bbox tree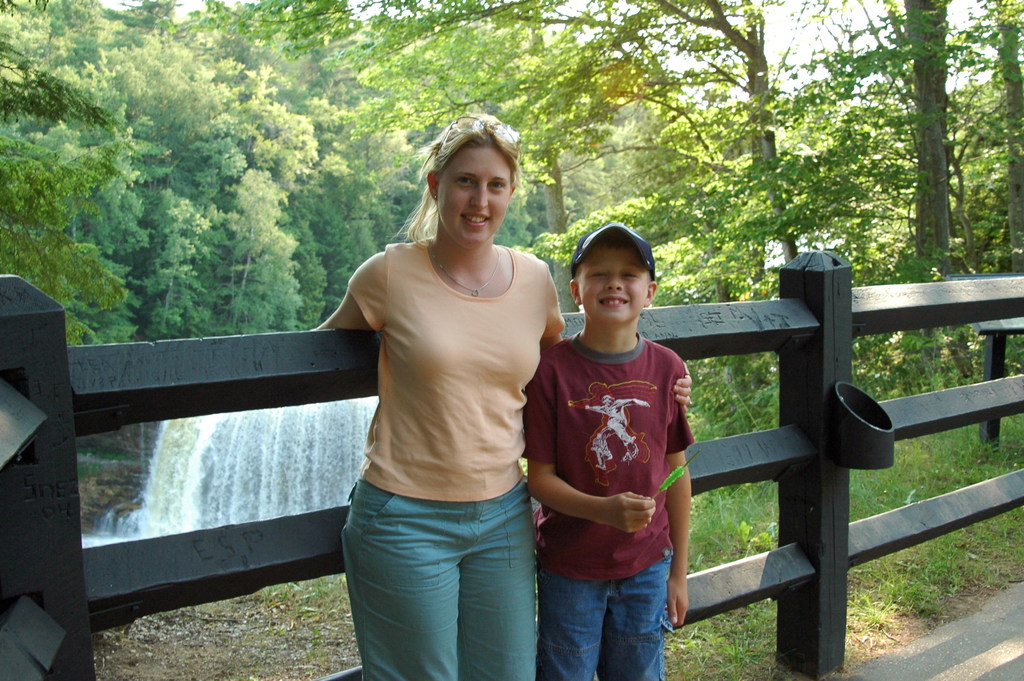
<bbox>198, 172, 298, 334</bbox>
